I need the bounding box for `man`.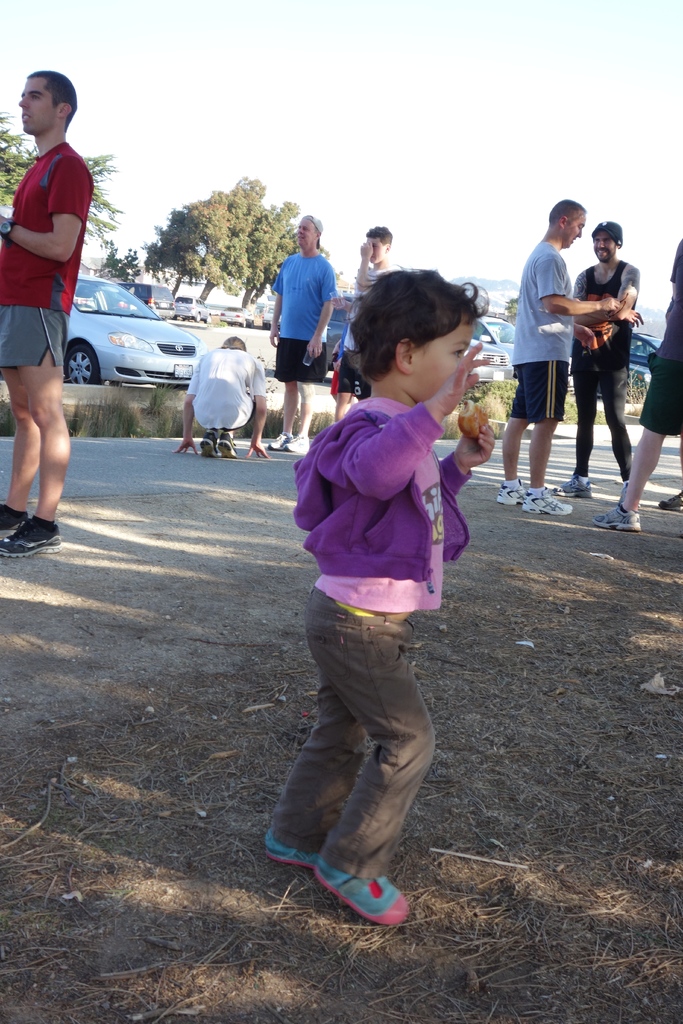
Here it is: box(334, 225, 399, 415).
